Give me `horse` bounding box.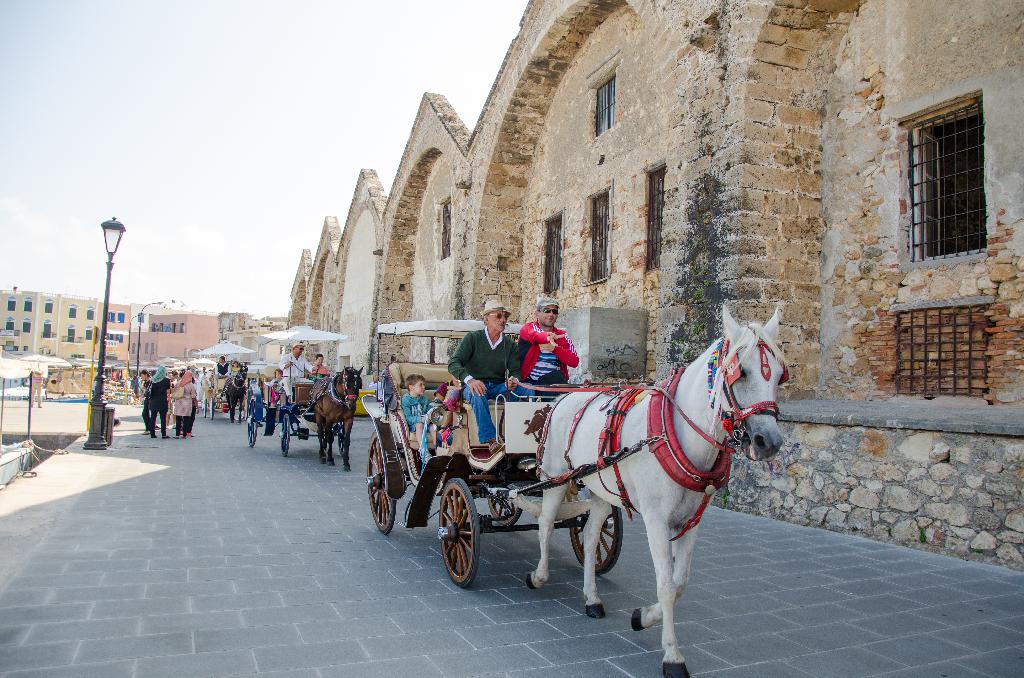
220 362 246 425.
